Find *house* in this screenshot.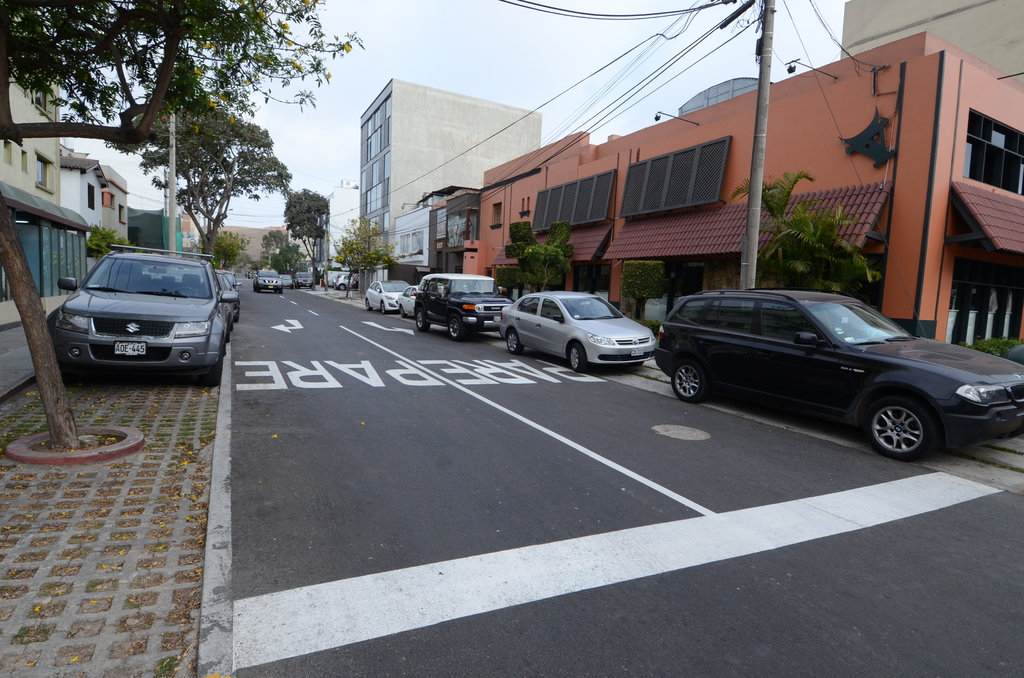
The bounding box for *house* is select_region(394, 201, 438, 291).
